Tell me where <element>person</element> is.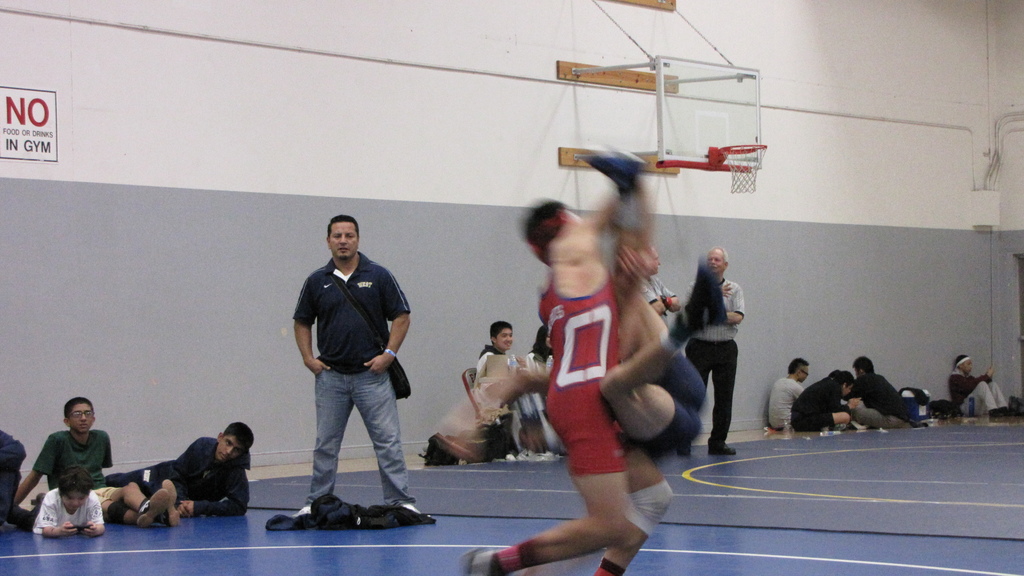
<element>person</element> is at [584, 141, 735, 460].
